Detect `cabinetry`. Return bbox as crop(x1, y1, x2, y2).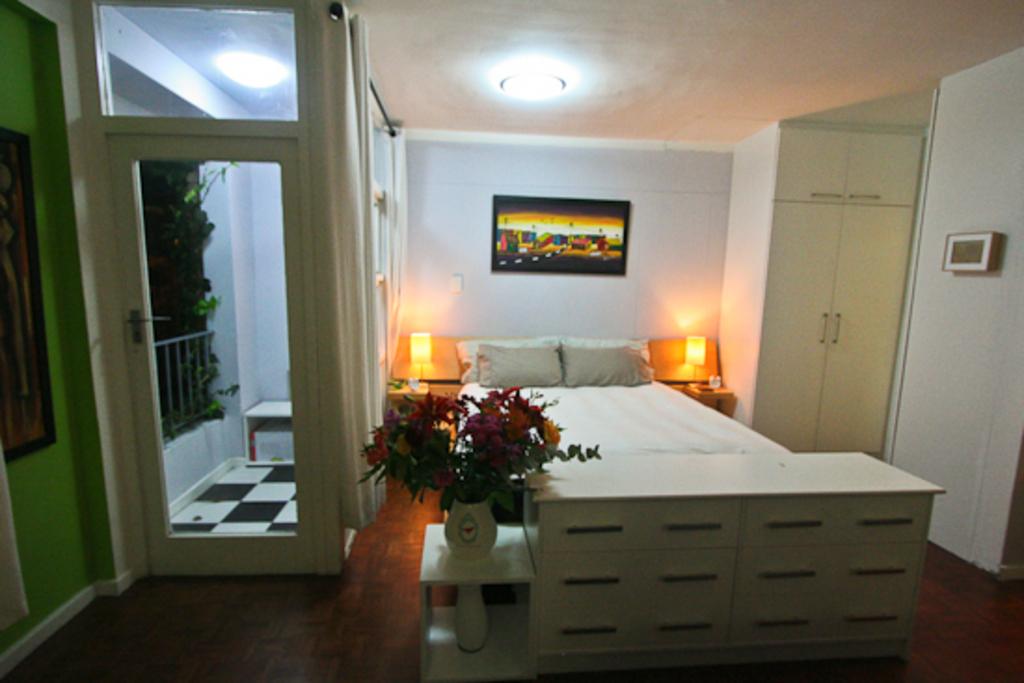
crop(544, 555, 633, 597).
